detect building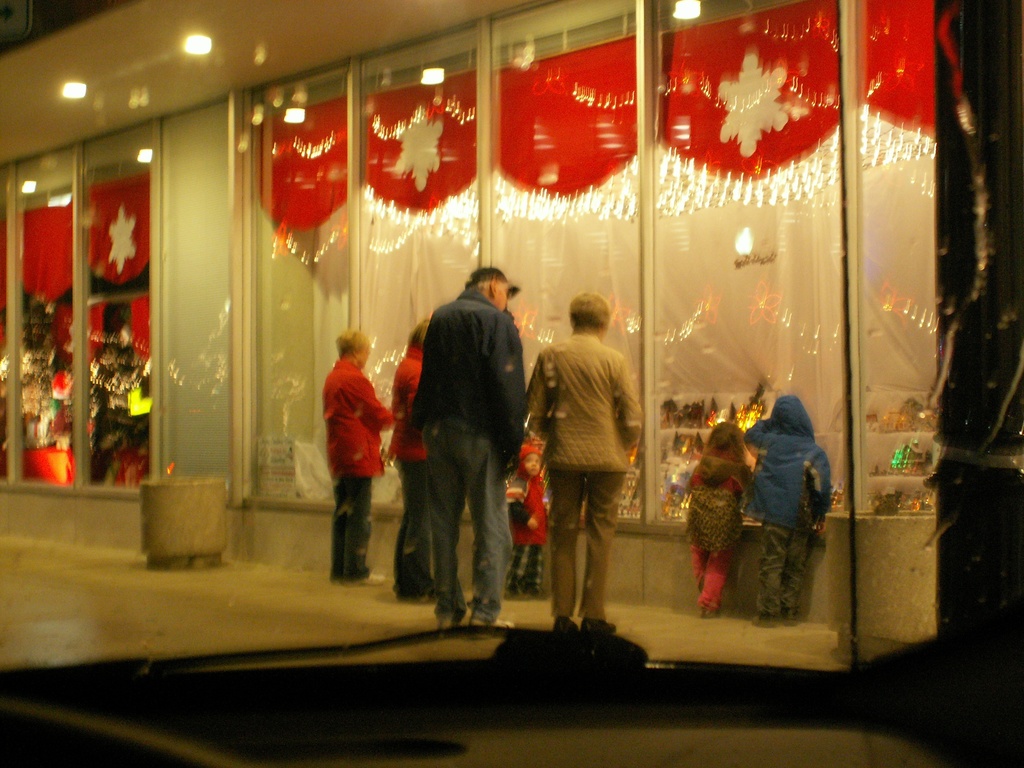
Rect(0, 0, 1023, 767)
